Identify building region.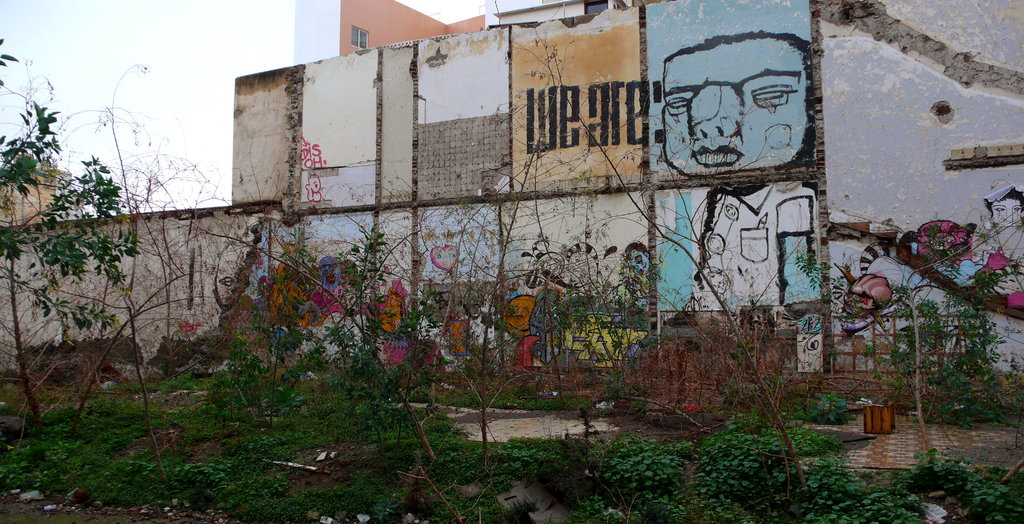
Region: x1=225, y1=0, x2=1023, y2=381.
